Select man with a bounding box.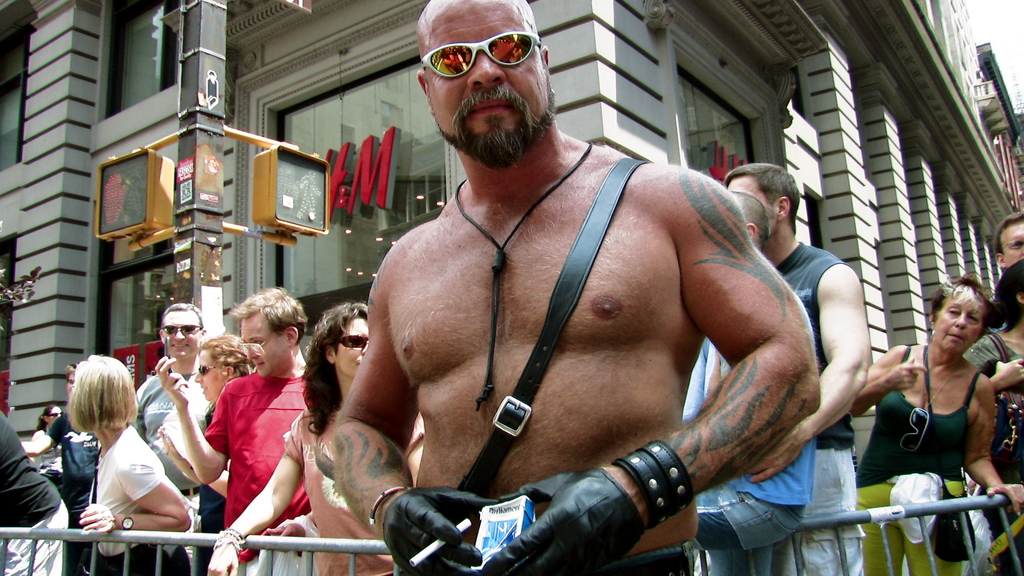
bbox(683, 191, 810, 572).
